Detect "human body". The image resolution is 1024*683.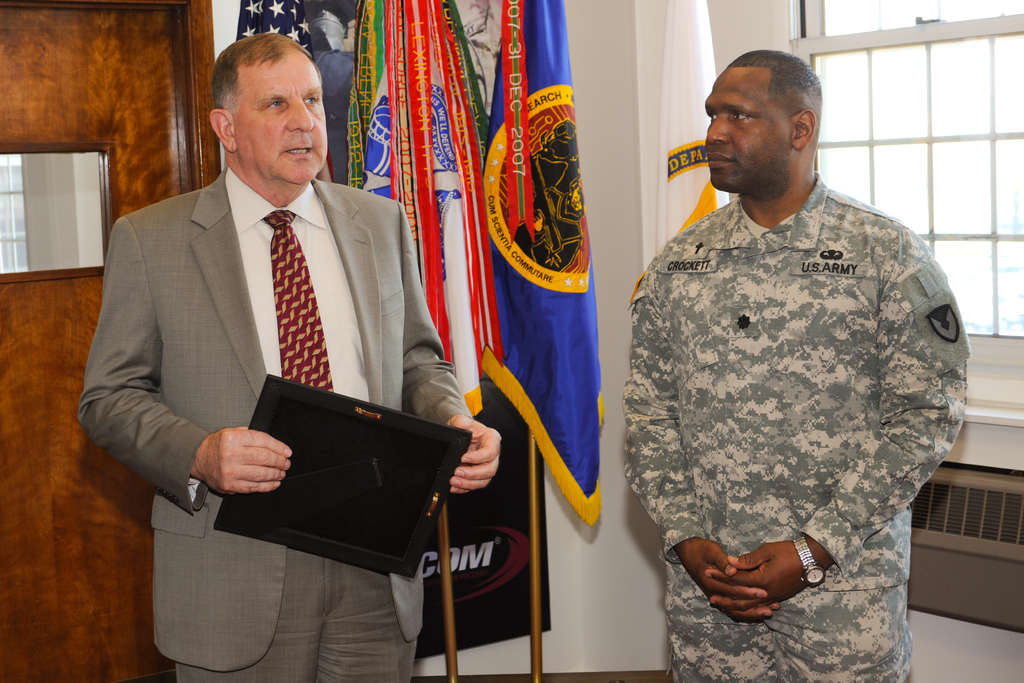
Rect(609, 40, 982, 682).
